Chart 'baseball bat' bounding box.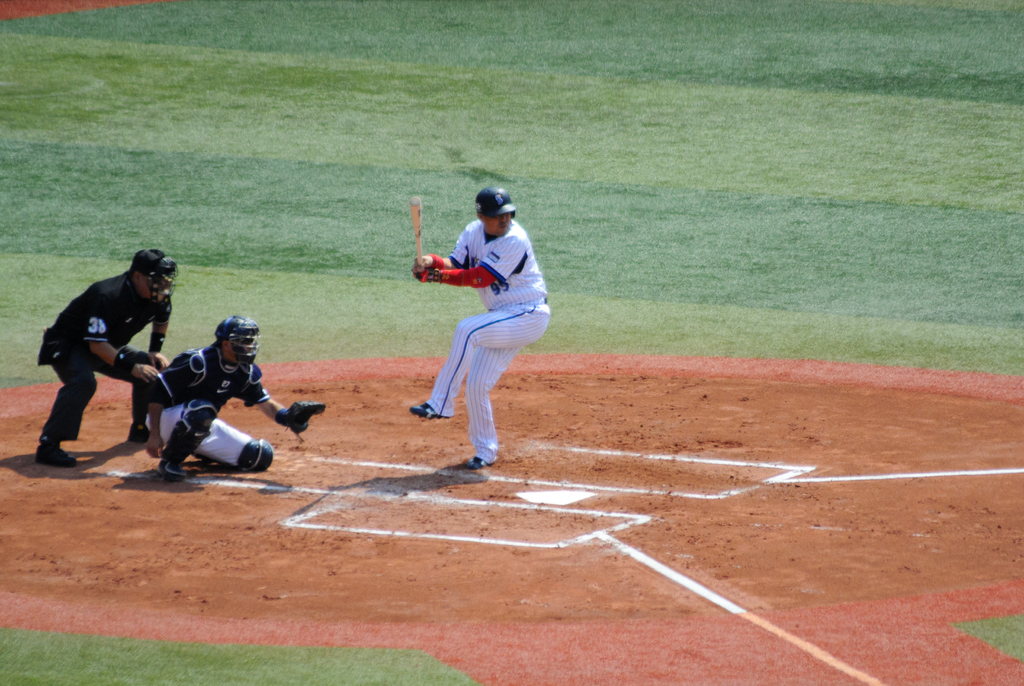
Charted: locate(410, 192, 422, 270).
